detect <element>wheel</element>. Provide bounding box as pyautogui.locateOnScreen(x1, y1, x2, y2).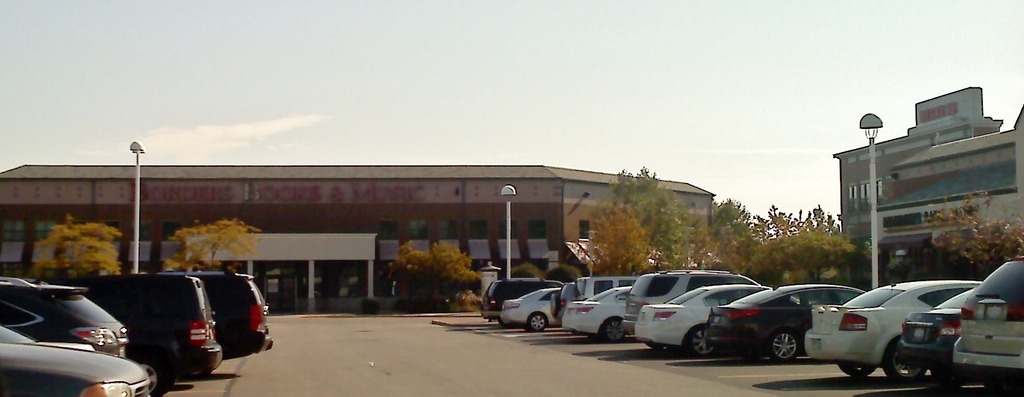
pyautogui.locateOnScreen(768, 332, 804, 366).
